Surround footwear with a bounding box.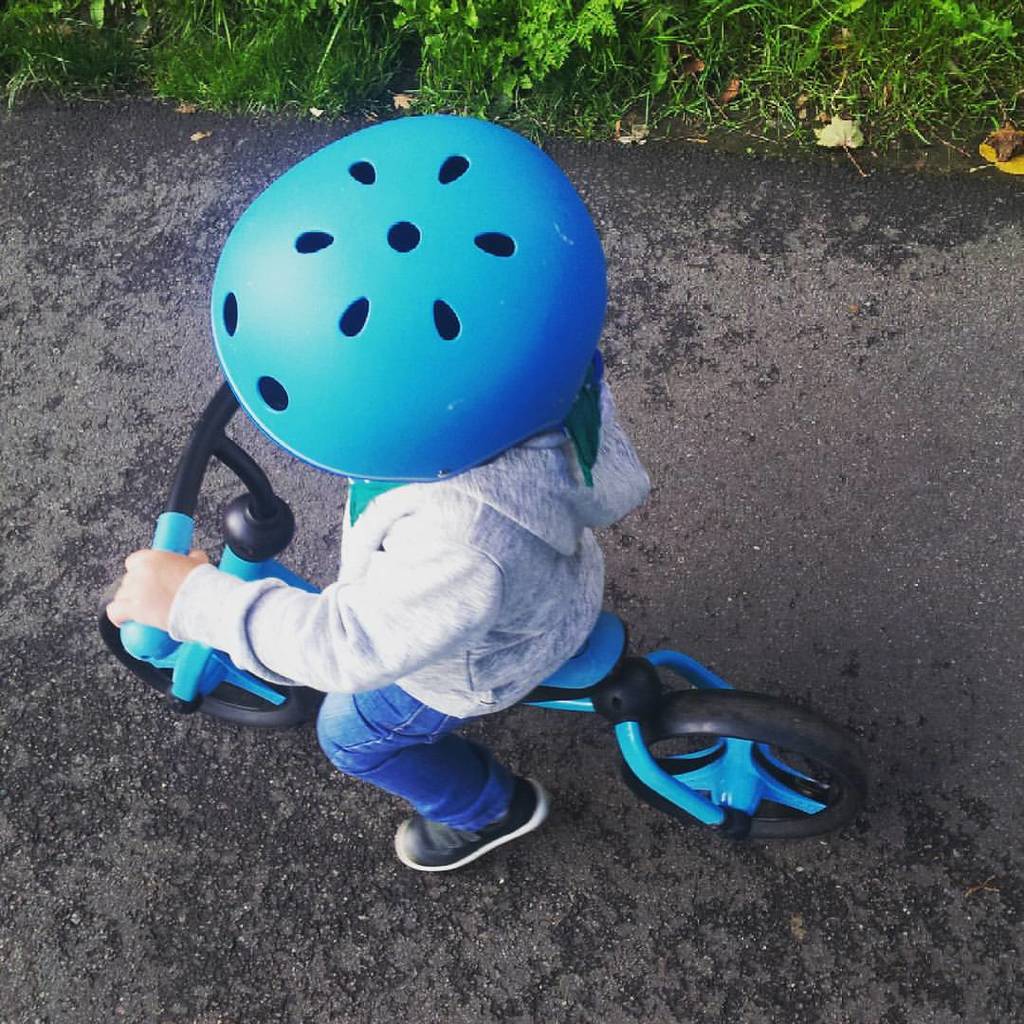
(384,766,541,876).
